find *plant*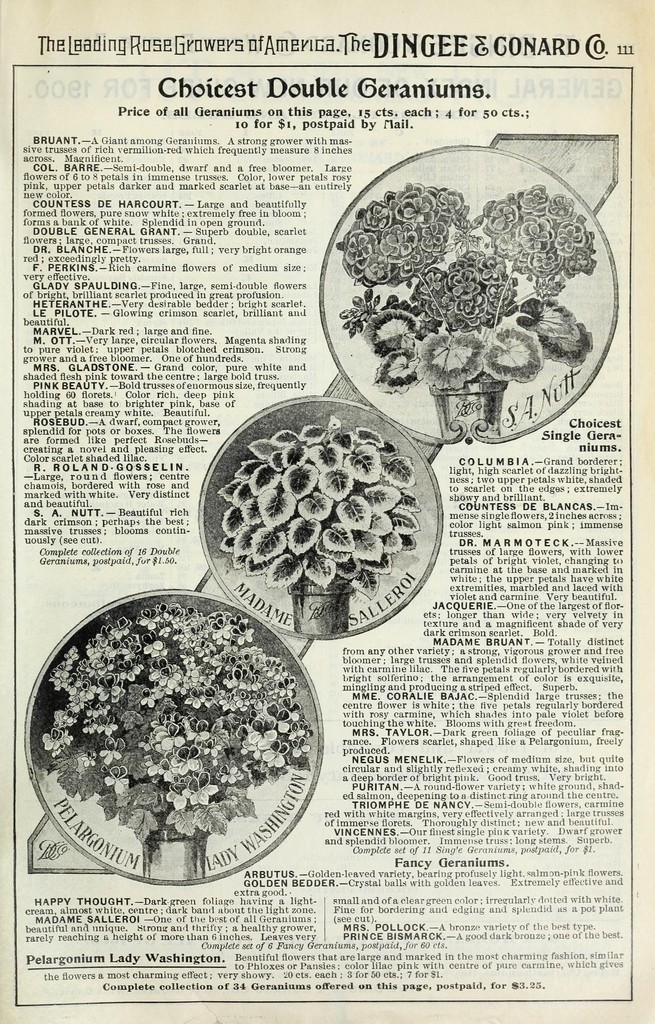
(340,183,597,396)
